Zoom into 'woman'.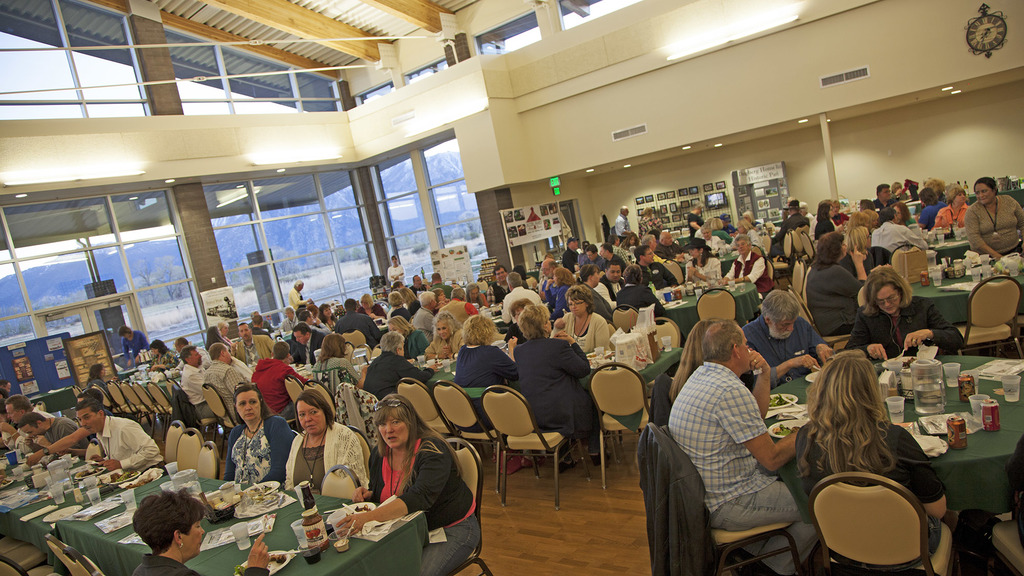
Zoom target: x1=510, y1=266, x2=540, y2=291.
